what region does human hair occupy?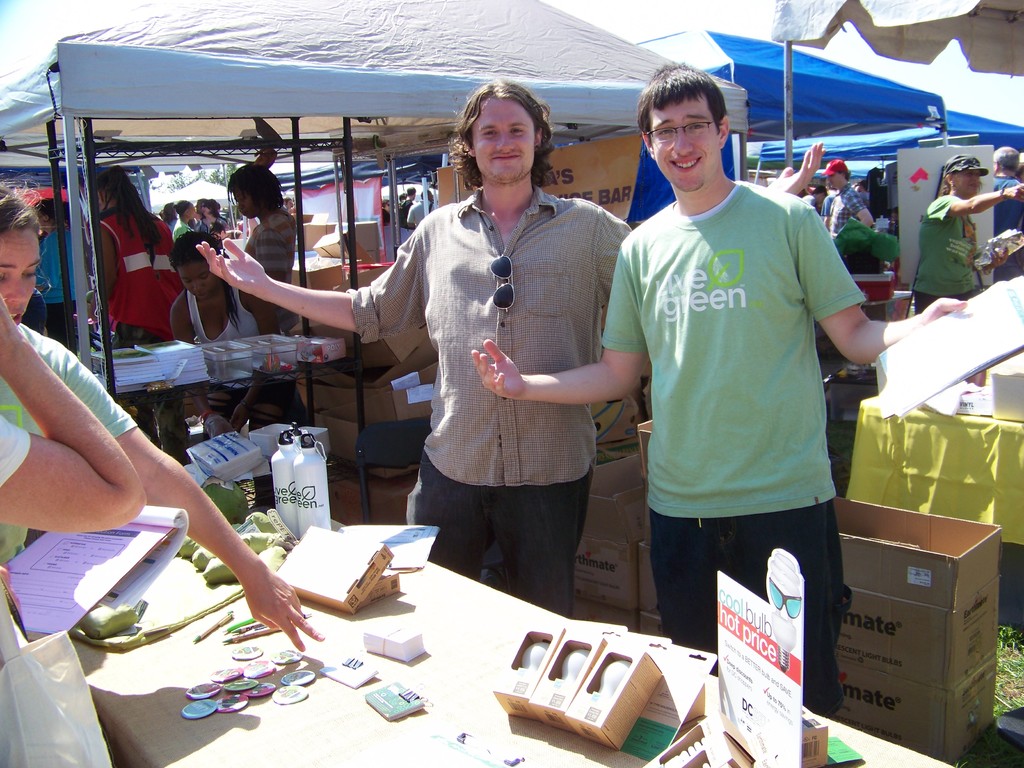
228, 157, 287, 207.
